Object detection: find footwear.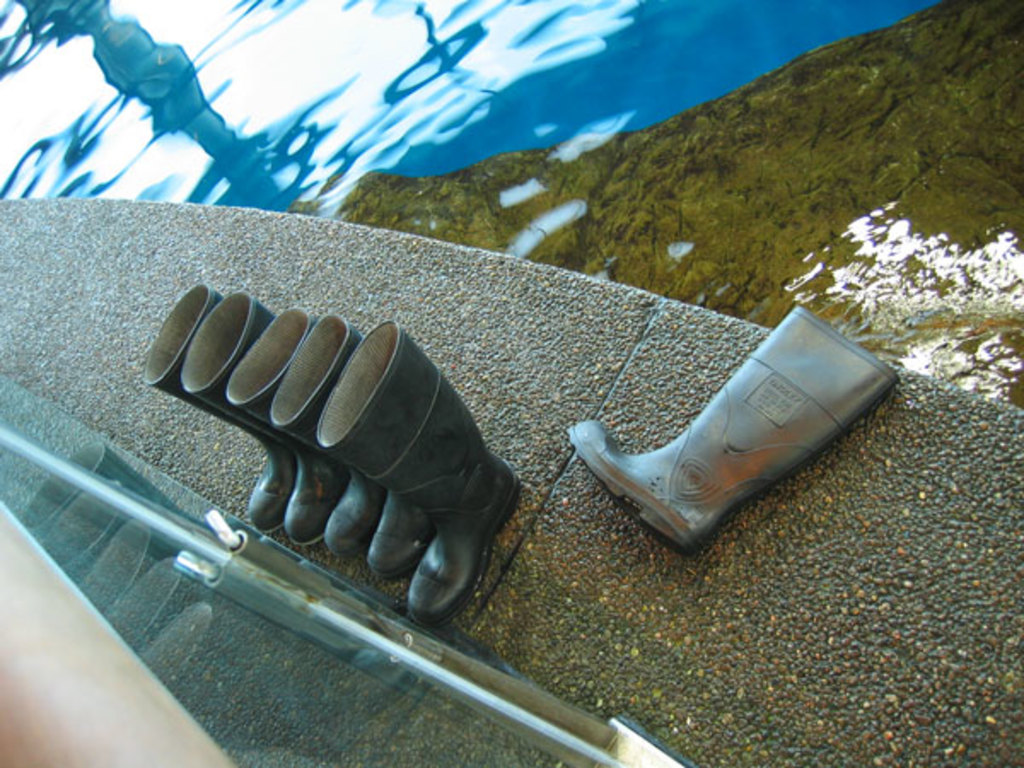
l=177, t=288, r=336, b=548.
